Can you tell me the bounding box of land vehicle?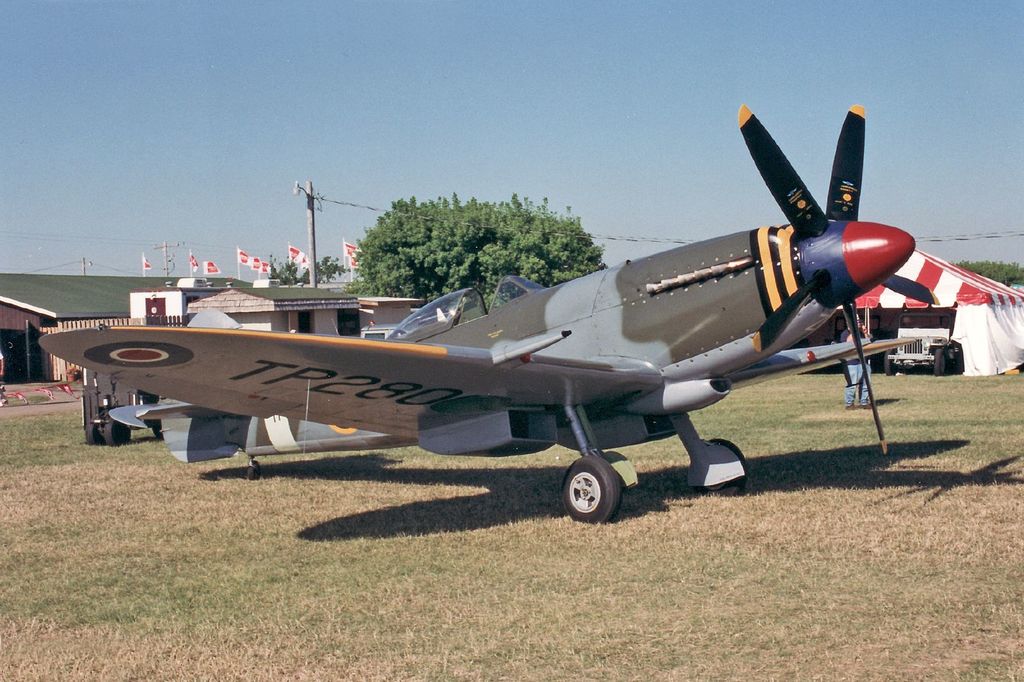
<region>75, 368, 161, 445</region>.
